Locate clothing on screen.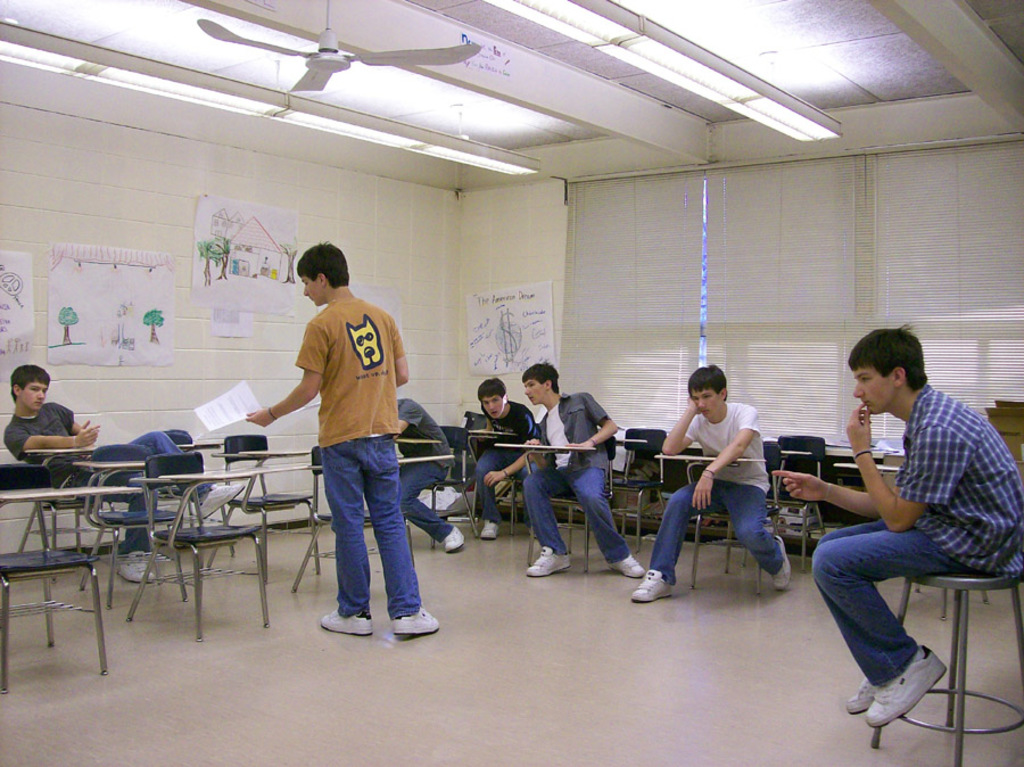
On screen at detection(395, 398, 451, 543).
